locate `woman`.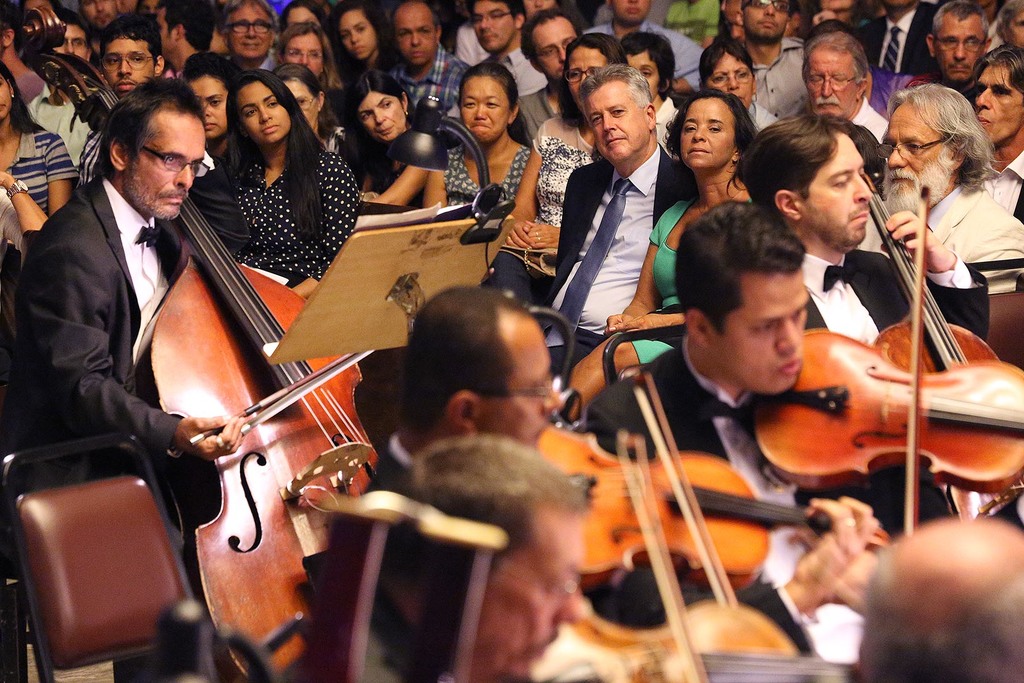
Bounding box: BBox(422, 63, 540, 227).
